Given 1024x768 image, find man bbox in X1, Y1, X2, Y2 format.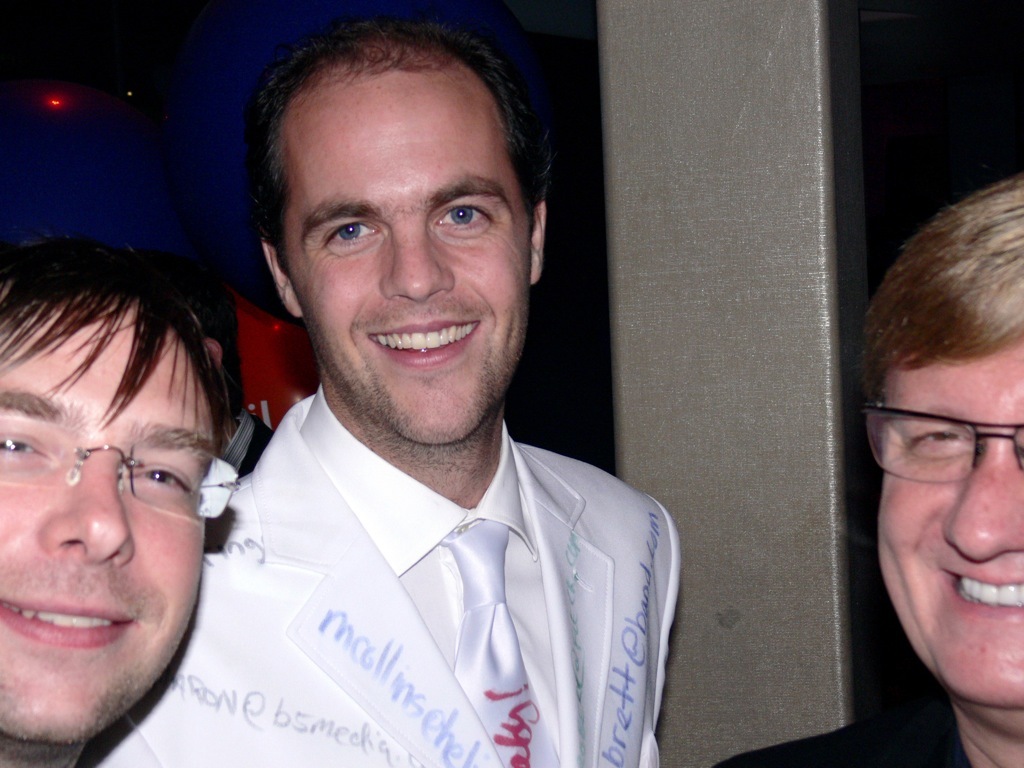
0, 235, 233, 767.
